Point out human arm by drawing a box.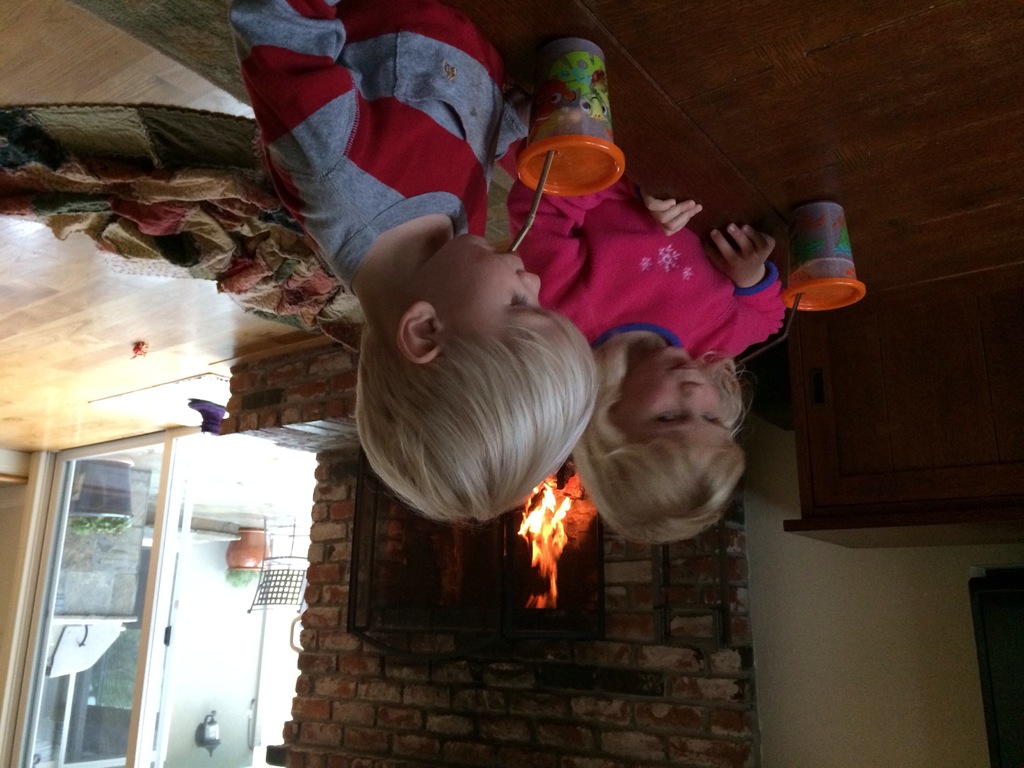
left=527, top=183, right=575, bottom=289.
